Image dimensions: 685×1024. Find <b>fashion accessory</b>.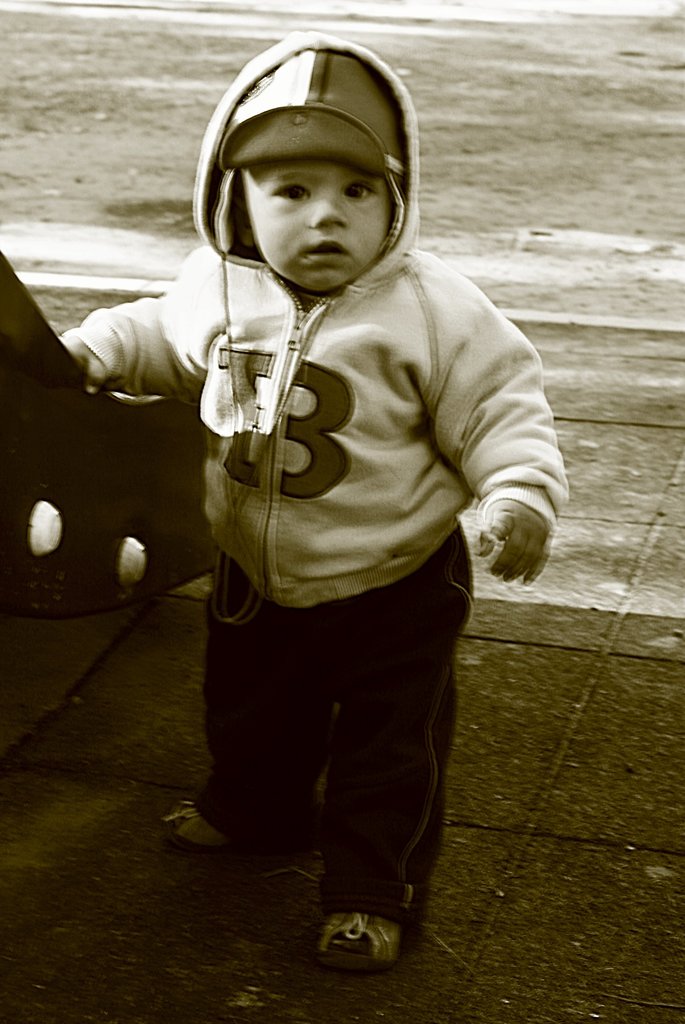
left=314, top=902, right=407, bottom=975.
